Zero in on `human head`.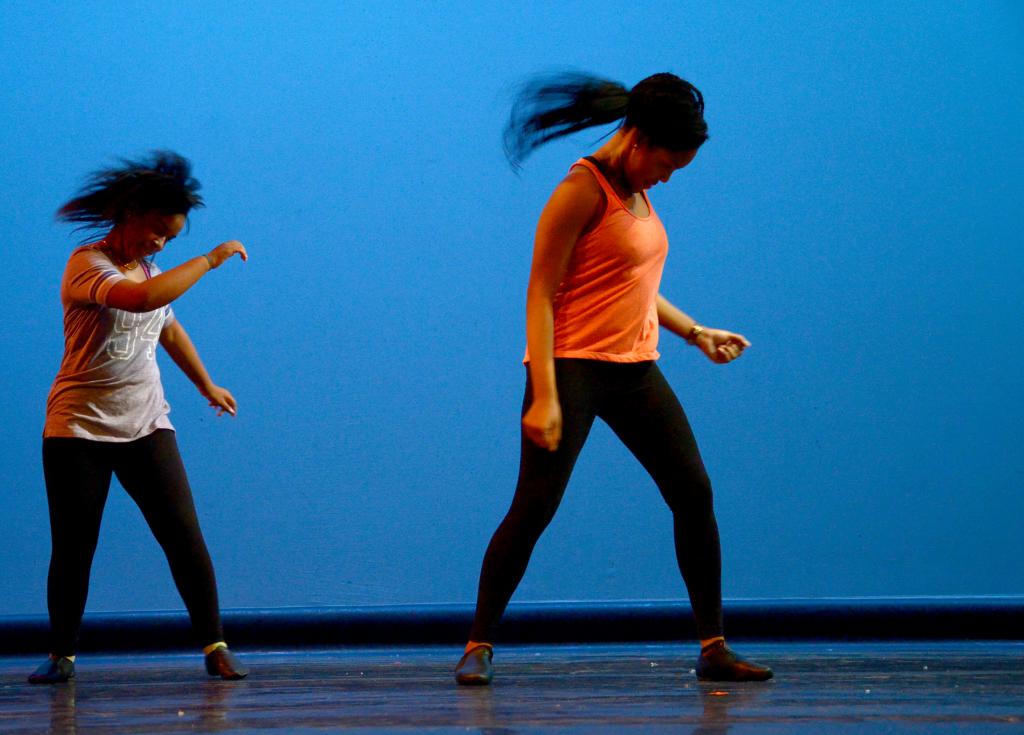
Zeroed in: x1=593, y1=79, x2=710, y2=189.
